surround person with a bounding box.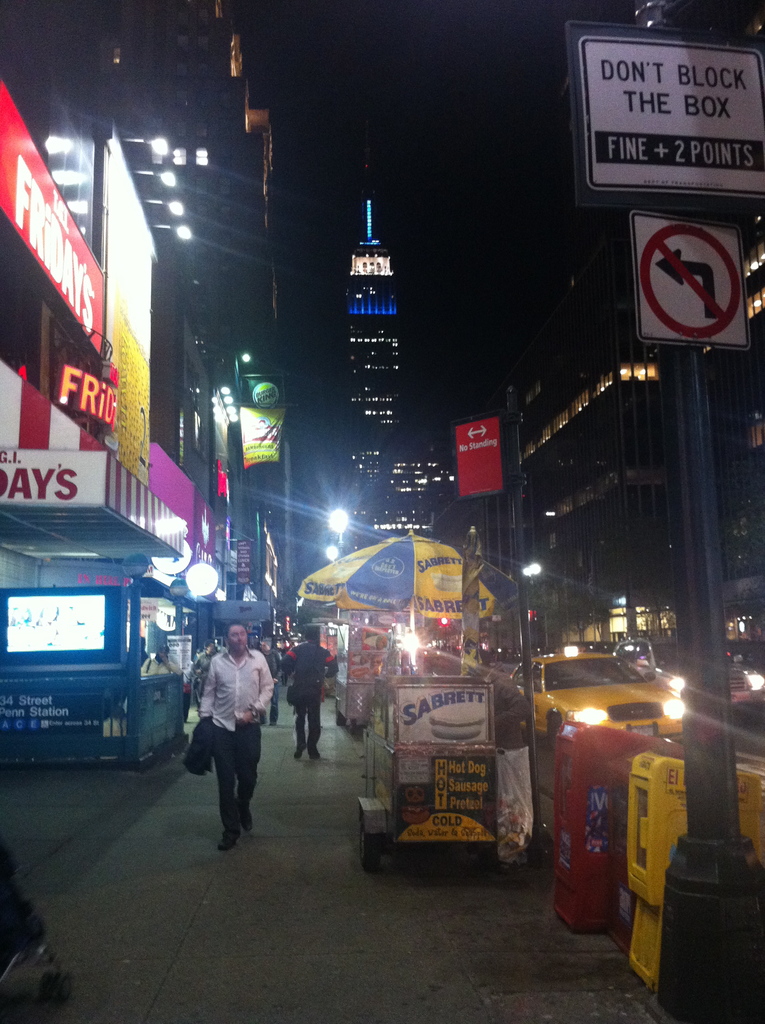
left=282, top=626, right=336, bottom=762.
